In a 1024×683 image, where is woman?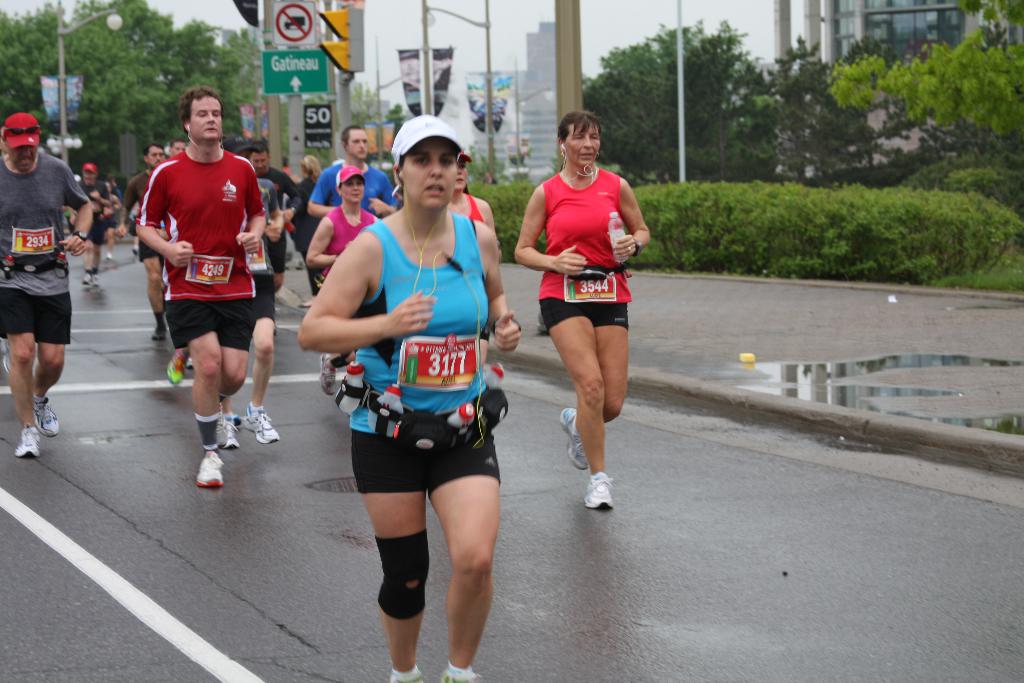
299,111,518,682.
